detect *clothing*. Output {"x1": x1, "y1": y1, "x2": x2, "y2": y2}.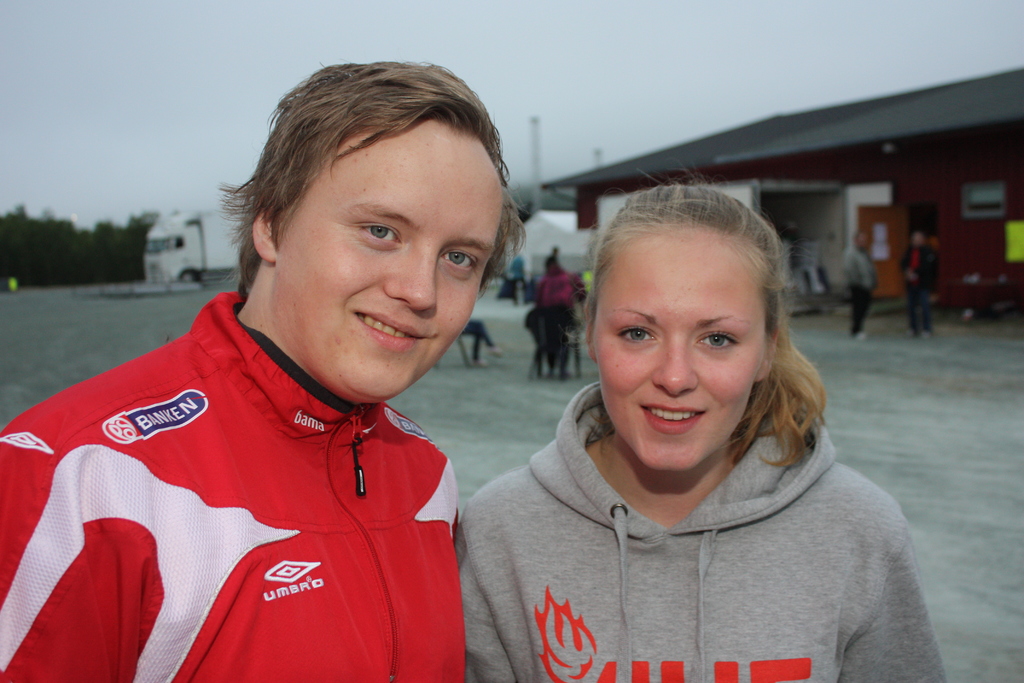
{"x1": 467, "y1": 322, "x2": 493, "y2": 357}.
